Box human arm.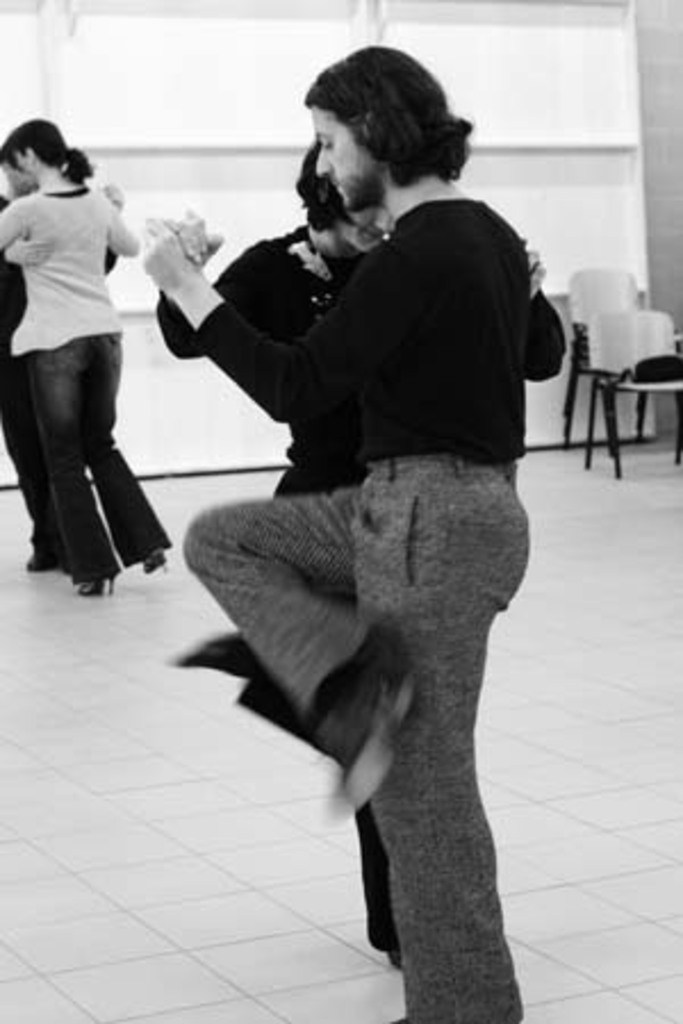
bbox(508, 214, 574, 391).
